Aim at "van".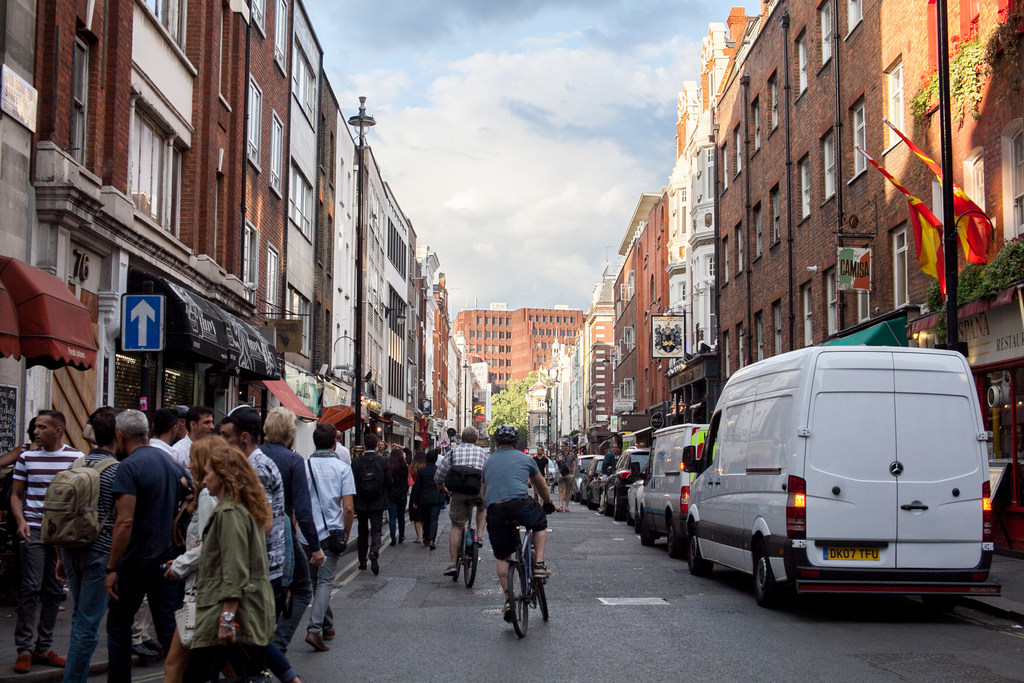
Aimed at rect(685, 339, 1007, 608).
